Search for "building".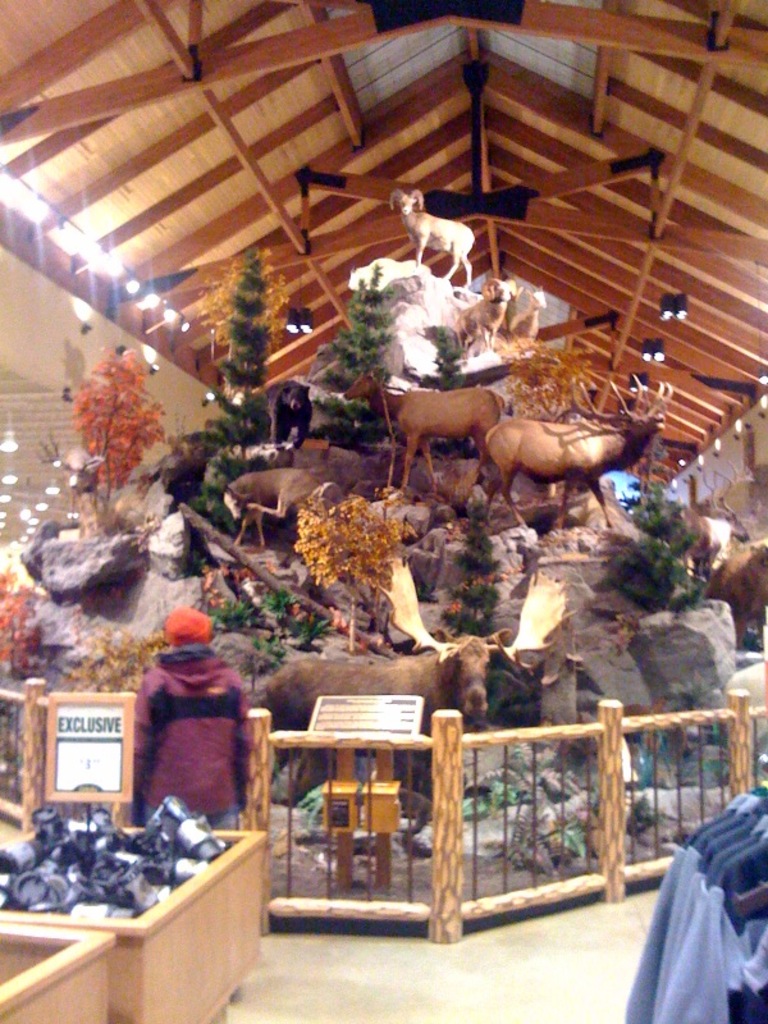
Found at crop(0, 0, 767, 1023).
